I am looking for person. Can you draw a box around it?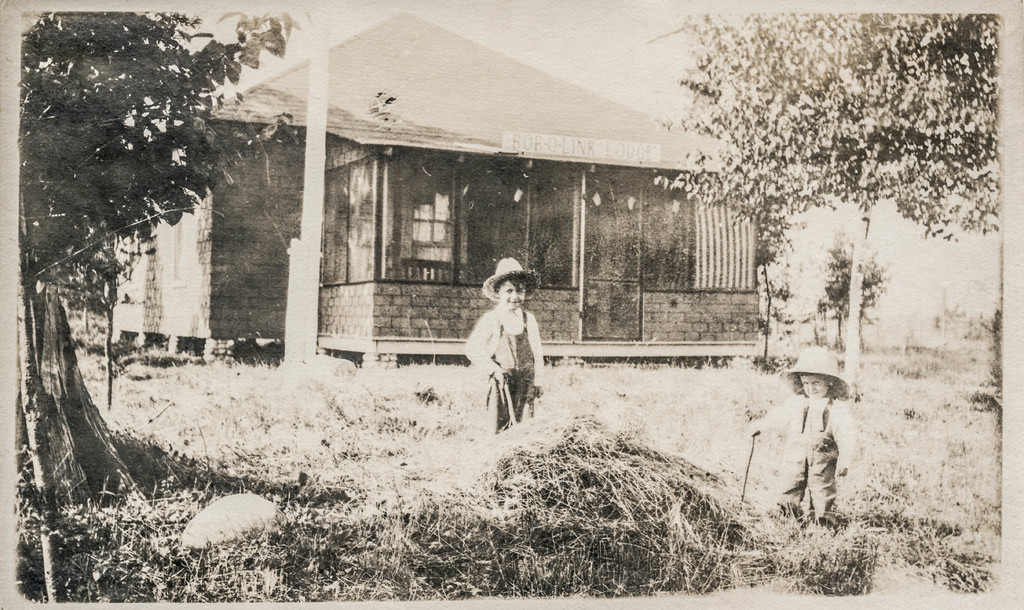
Sure, the bounding box is box=[748, 342, 855, 530].
